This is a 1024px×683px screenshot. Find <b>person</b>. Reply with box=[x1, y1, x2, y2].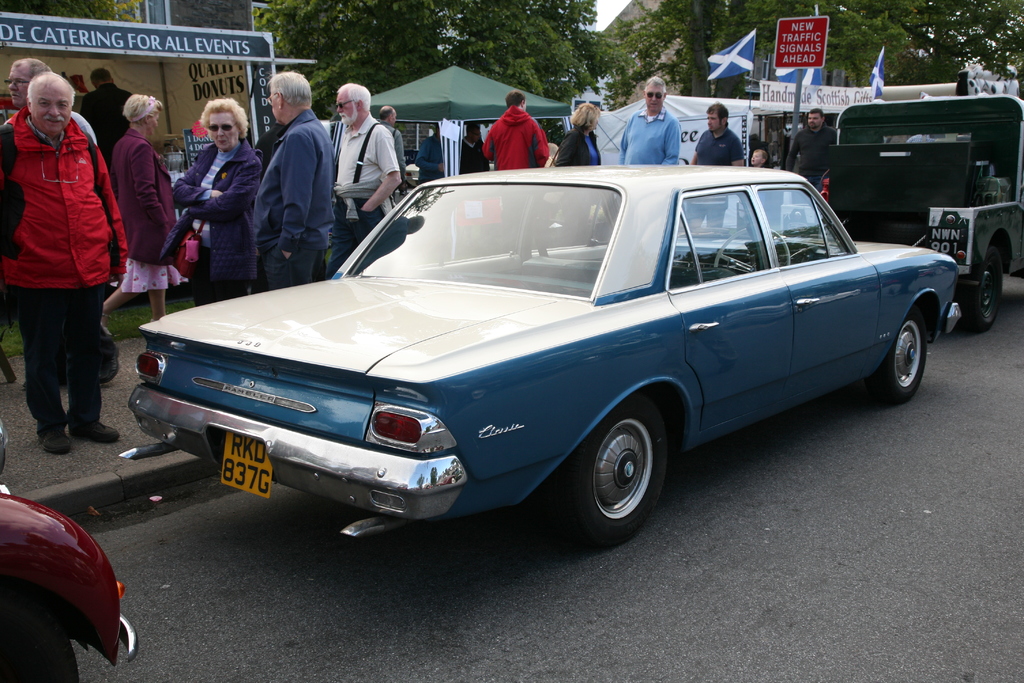
box=[482, 89, 550, 171].
